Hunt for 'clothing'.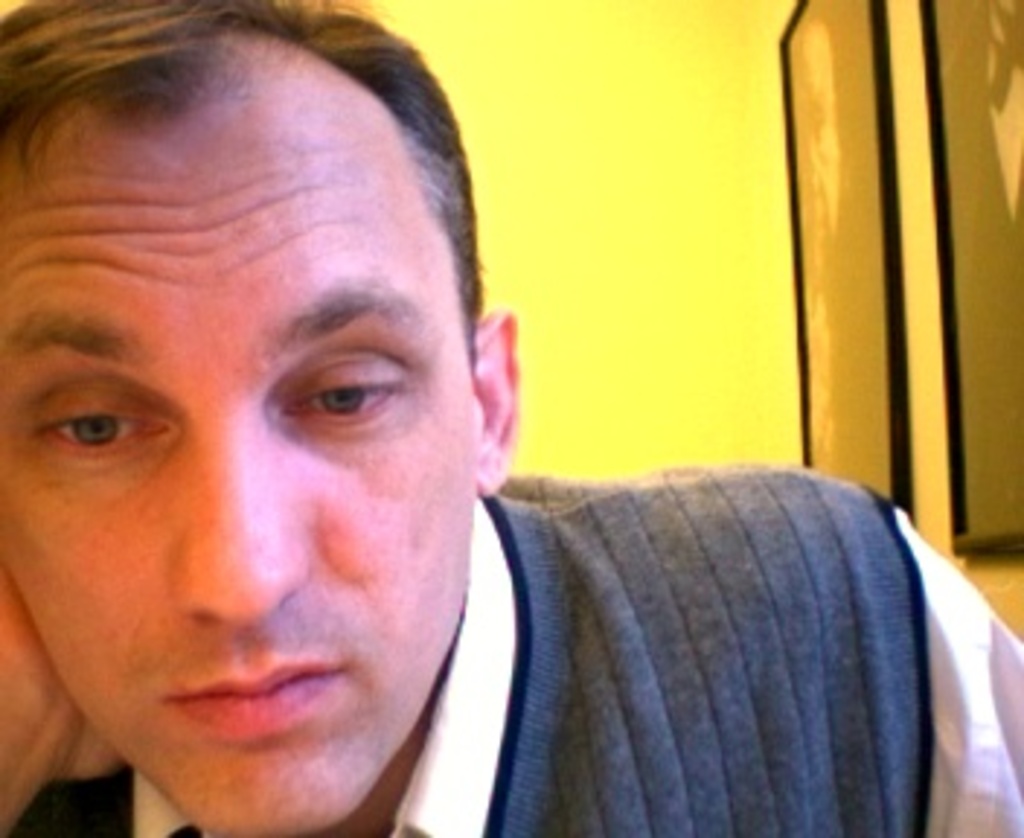
Hunted down at [428,419,1012,837].
